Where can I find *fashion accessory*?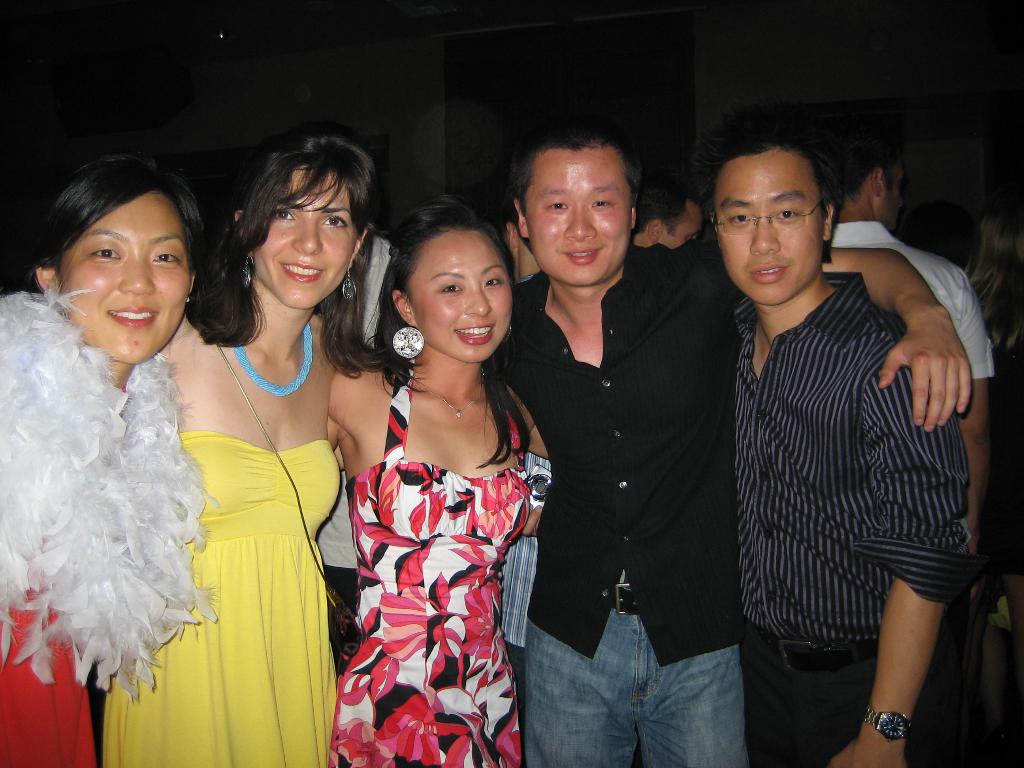
You can find it at Rect(742, 622, 878, 671).
